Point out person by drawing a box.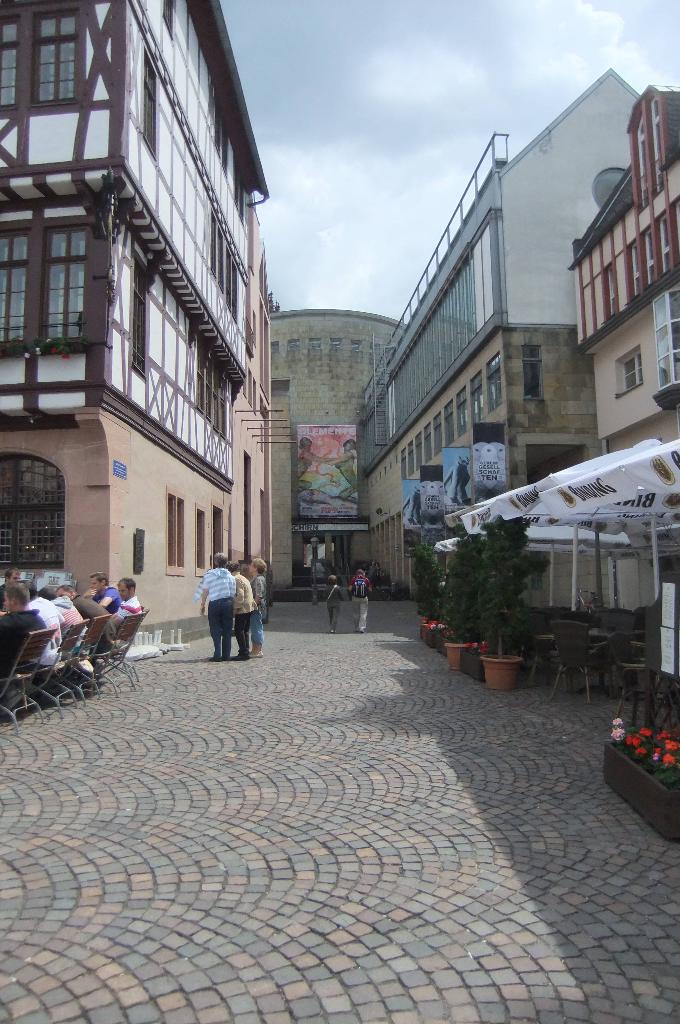
box(247, 557, 268, 658).
